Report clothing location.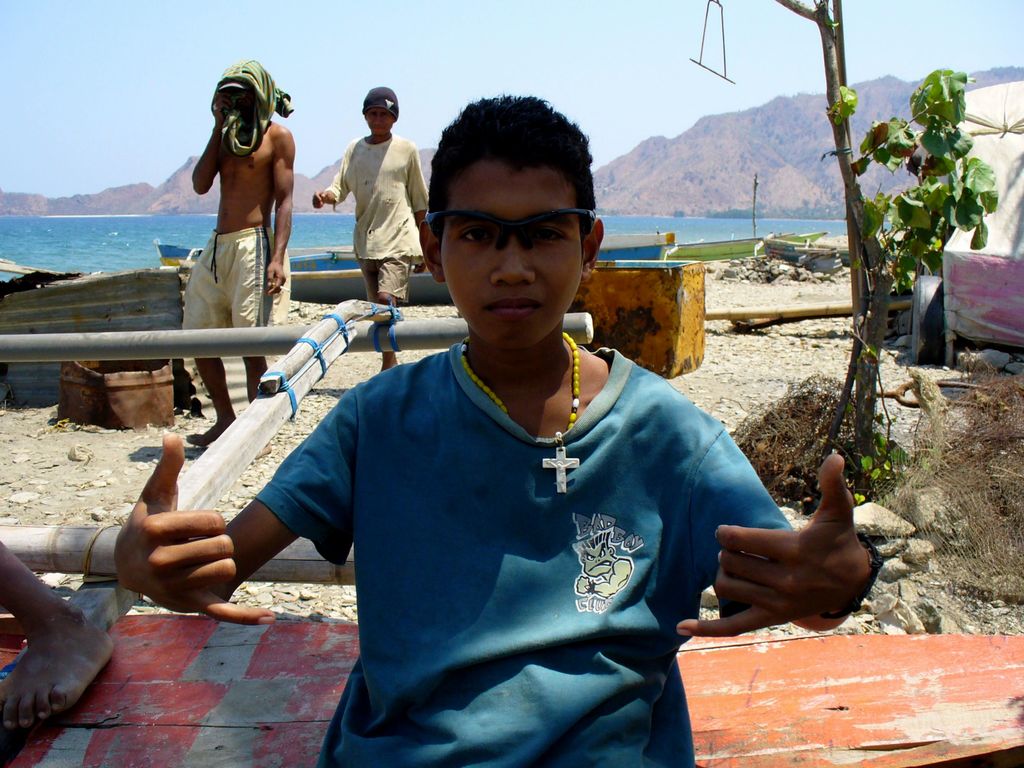
Report: locate(224, 289, 785, 737).
